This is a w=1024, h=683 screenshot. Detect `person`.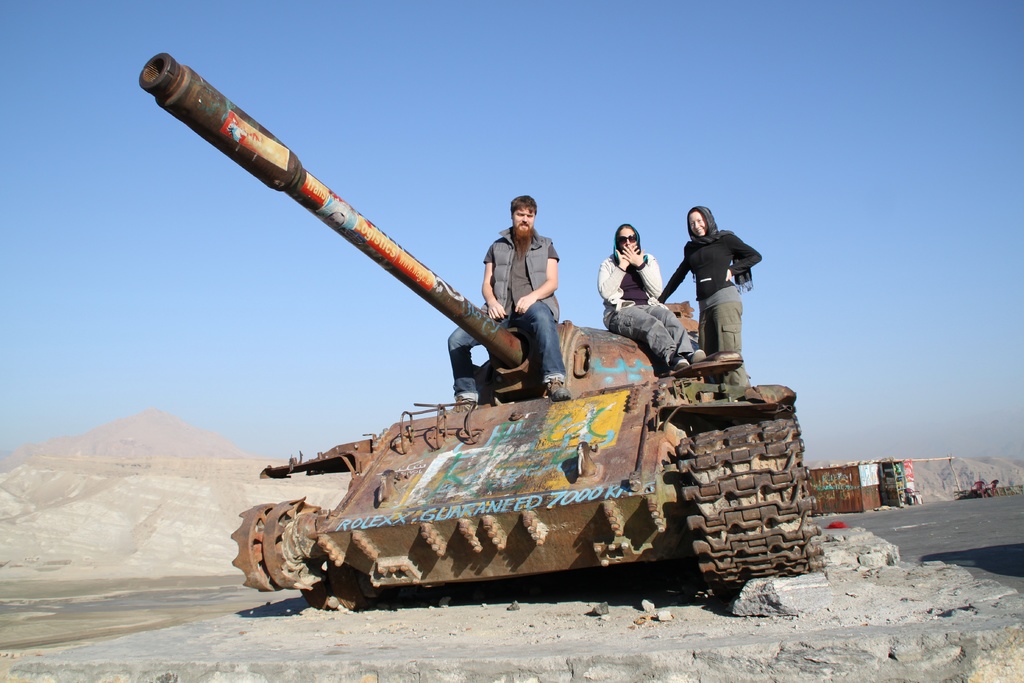
{"x1": 444, "y1": 194, "x2": 572, "y2": 420}.
